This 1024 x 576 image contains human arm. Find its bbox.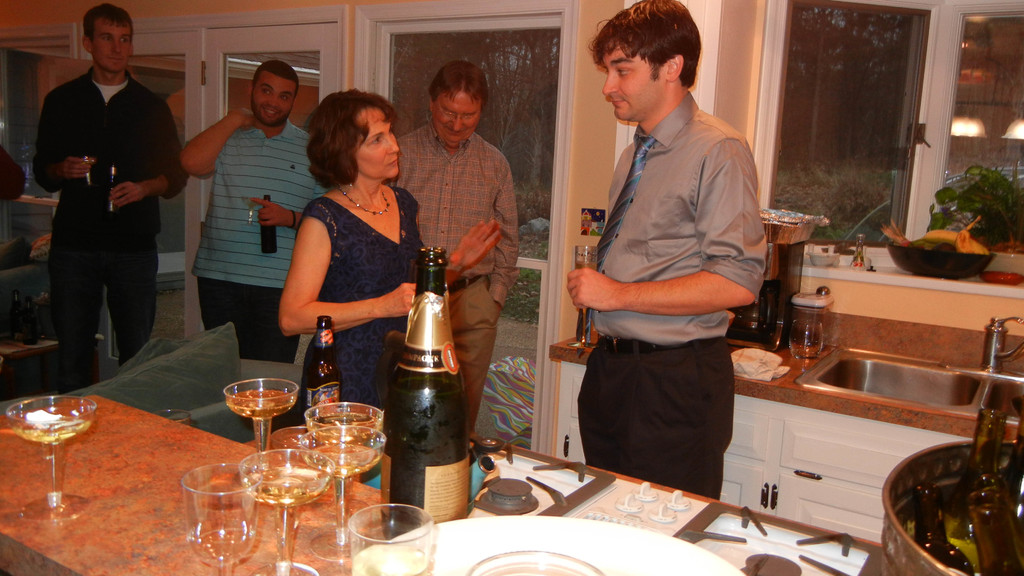
276/209/417/339.
